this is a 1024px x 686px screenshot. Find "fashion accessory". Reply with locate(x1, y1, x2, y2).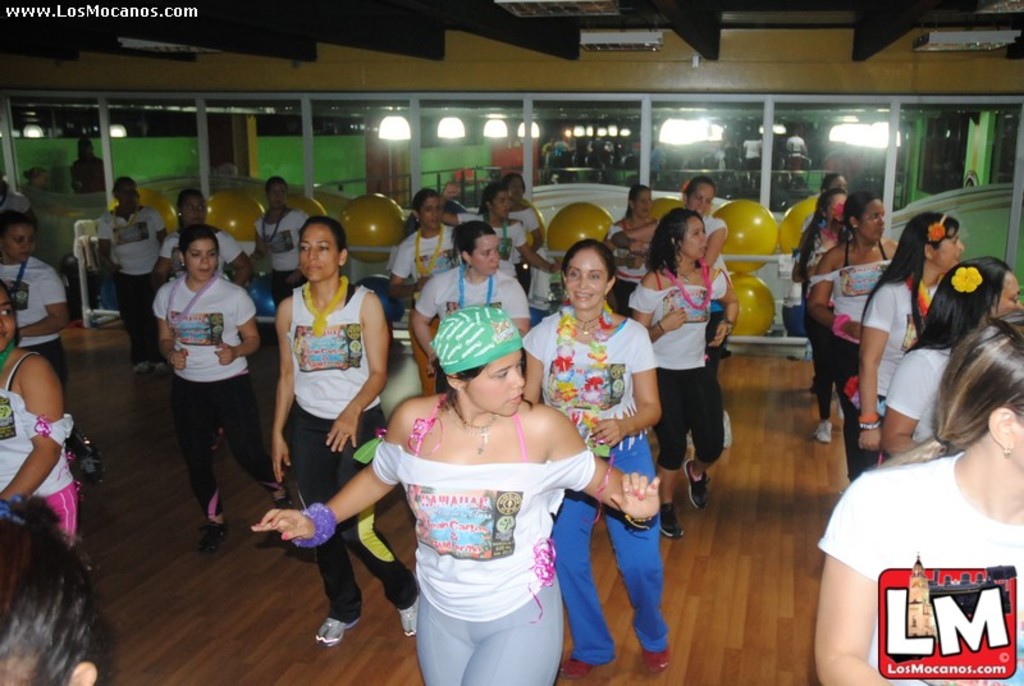
locate(302, 276, 349, 342).
